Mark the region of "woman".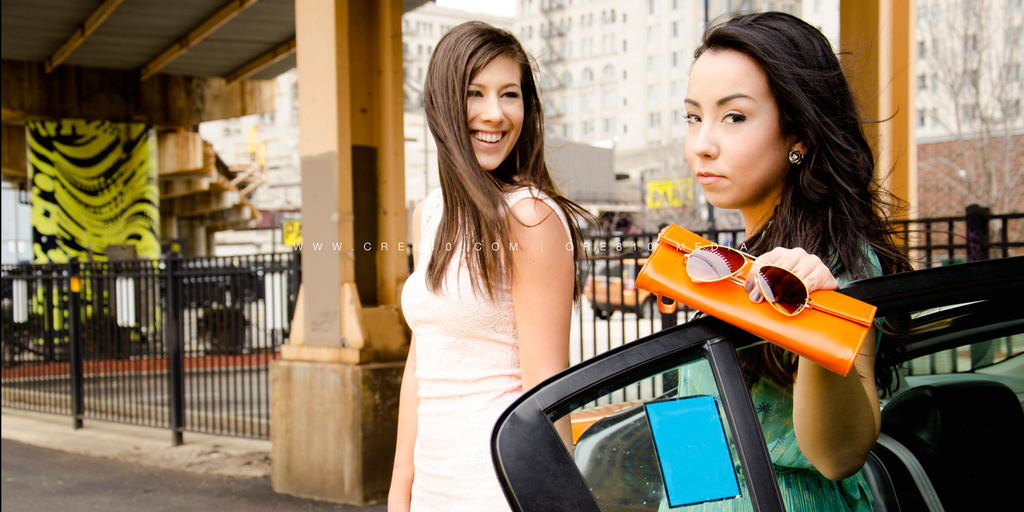
Region: <box>651,10,914,511</box>.
